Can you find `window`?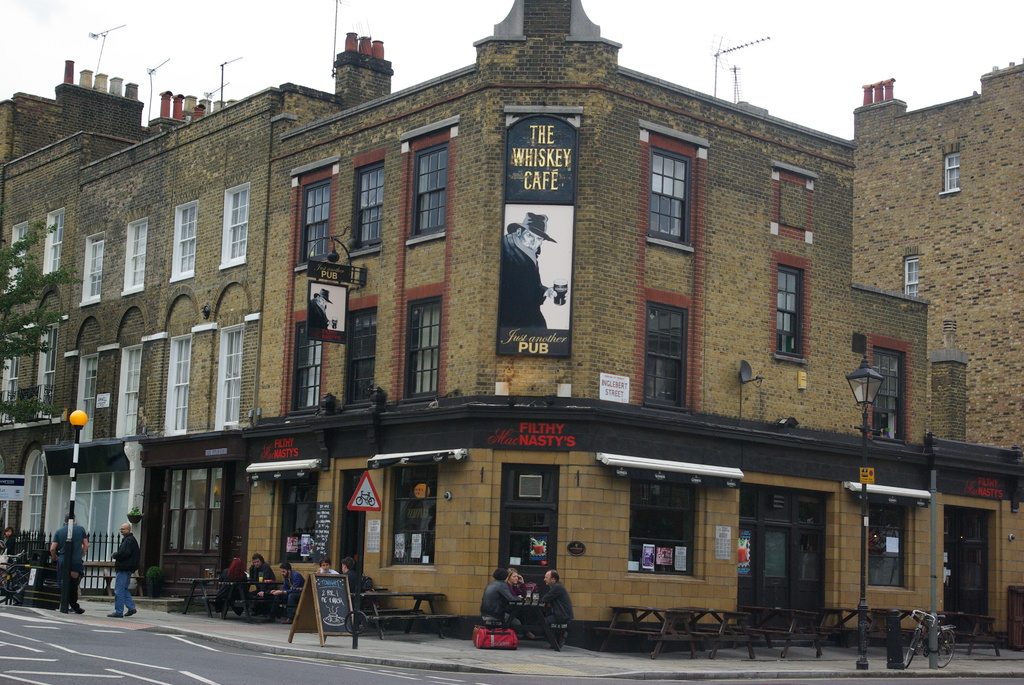
Yes, bounding box: detection(3, 215, 28, 295).
